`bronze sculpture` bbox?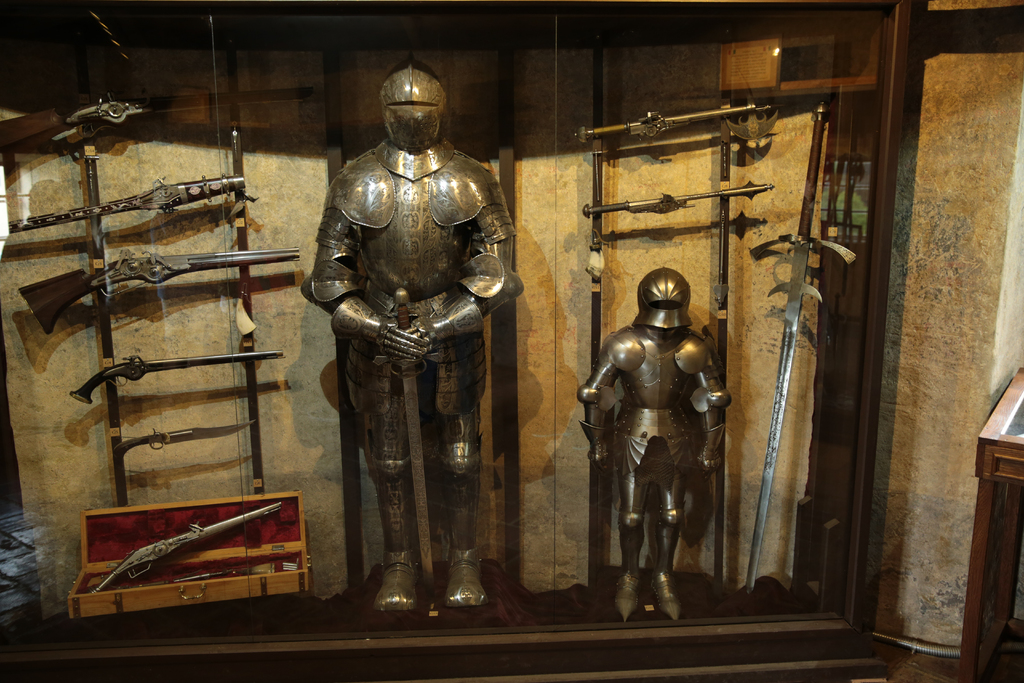
Rect(576, 261, 733, 627)
